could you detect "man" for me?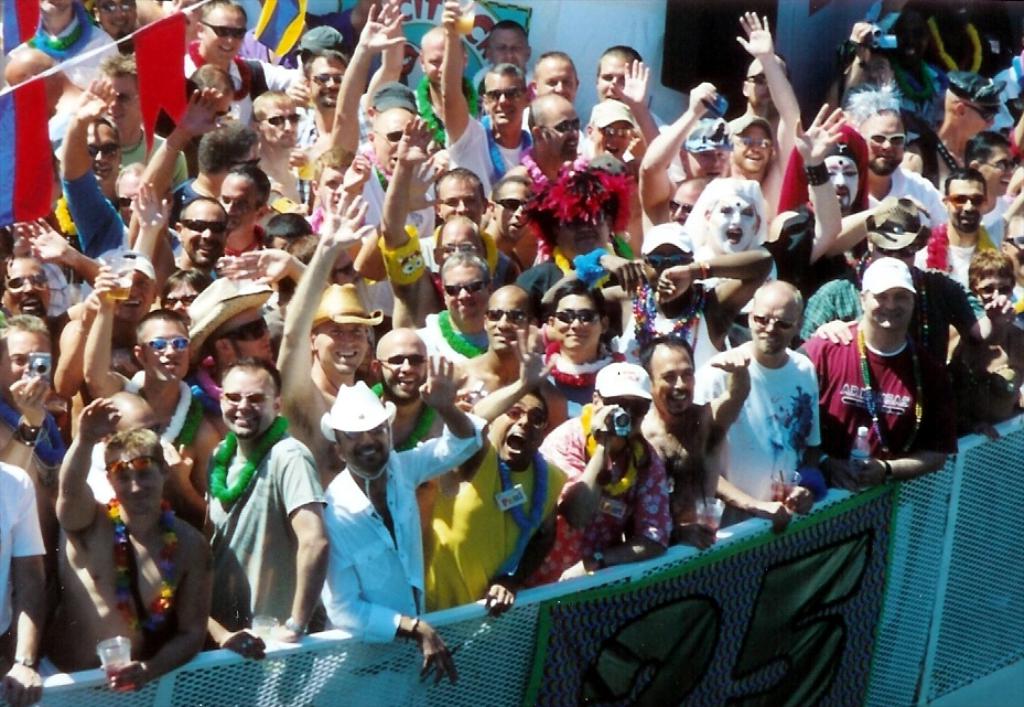
Detection result: <box>424,321,563,617</box>.
